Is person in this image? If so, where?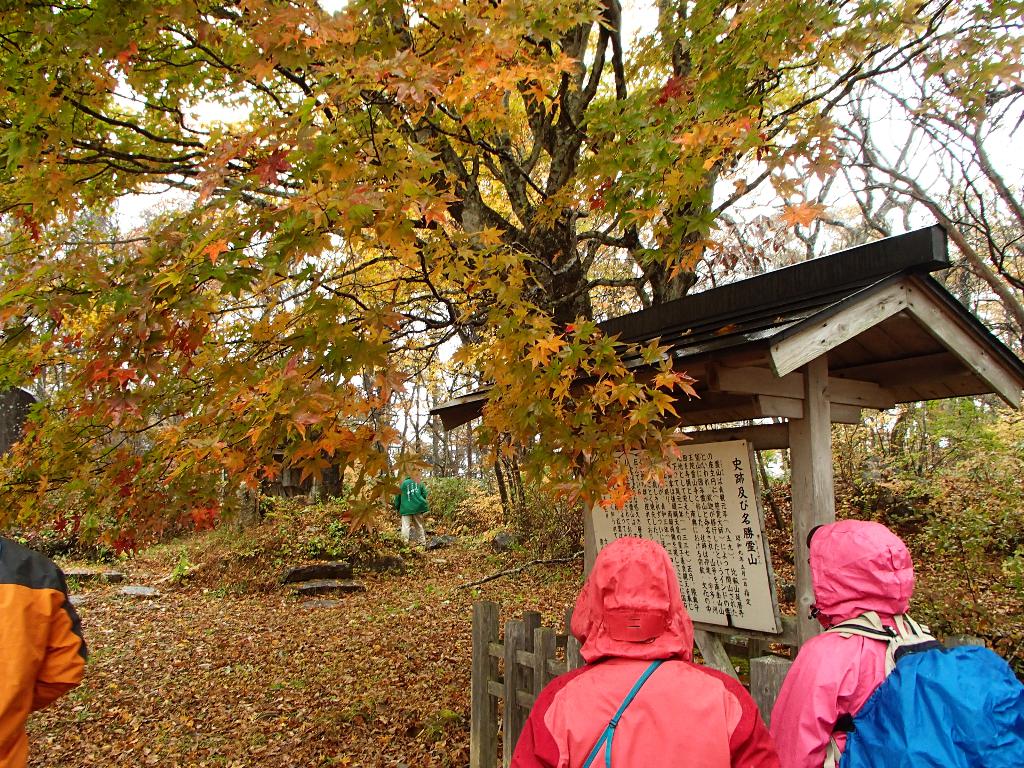
Yes, at 511 534 782 767.
